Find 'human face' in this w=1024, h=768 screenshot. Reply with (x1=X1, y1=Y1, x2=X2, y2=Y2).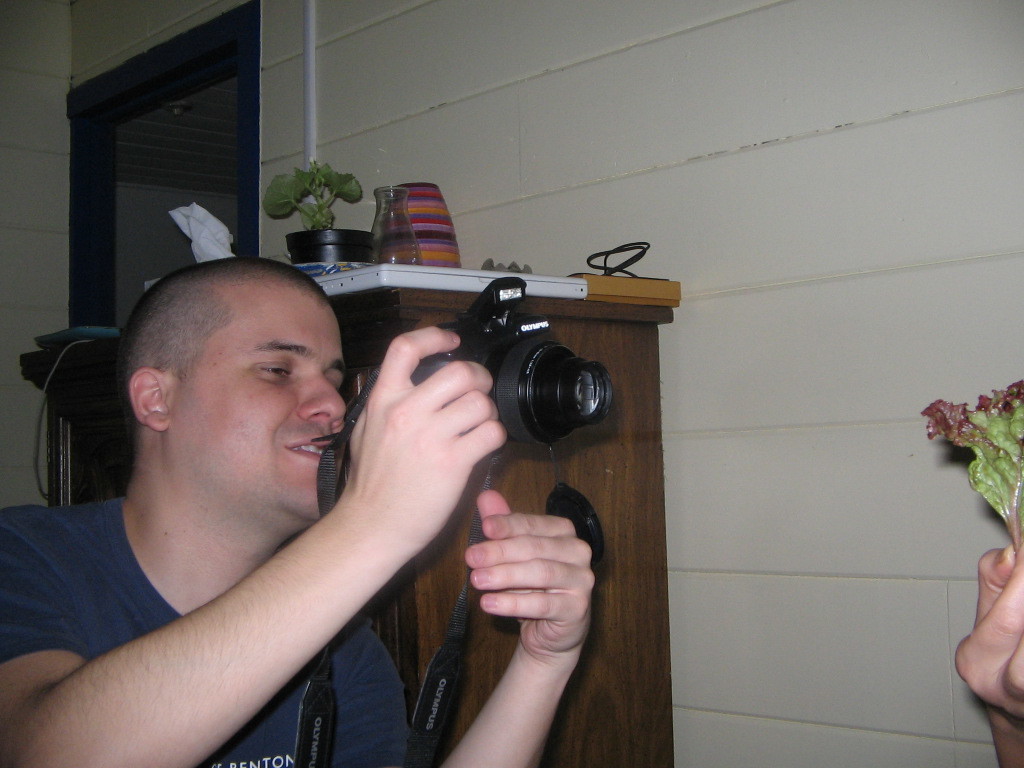
(x1=179, y1=295, x2=345, y2=526).
